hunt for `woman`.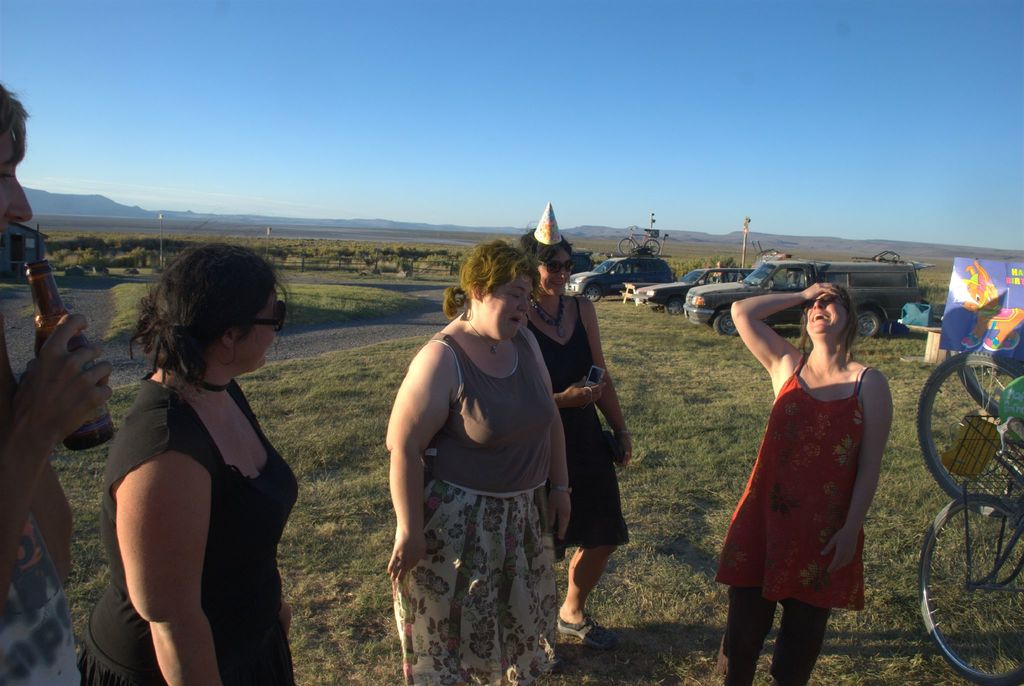
Hunted down at l=376, t=235, r=573, b=685.
